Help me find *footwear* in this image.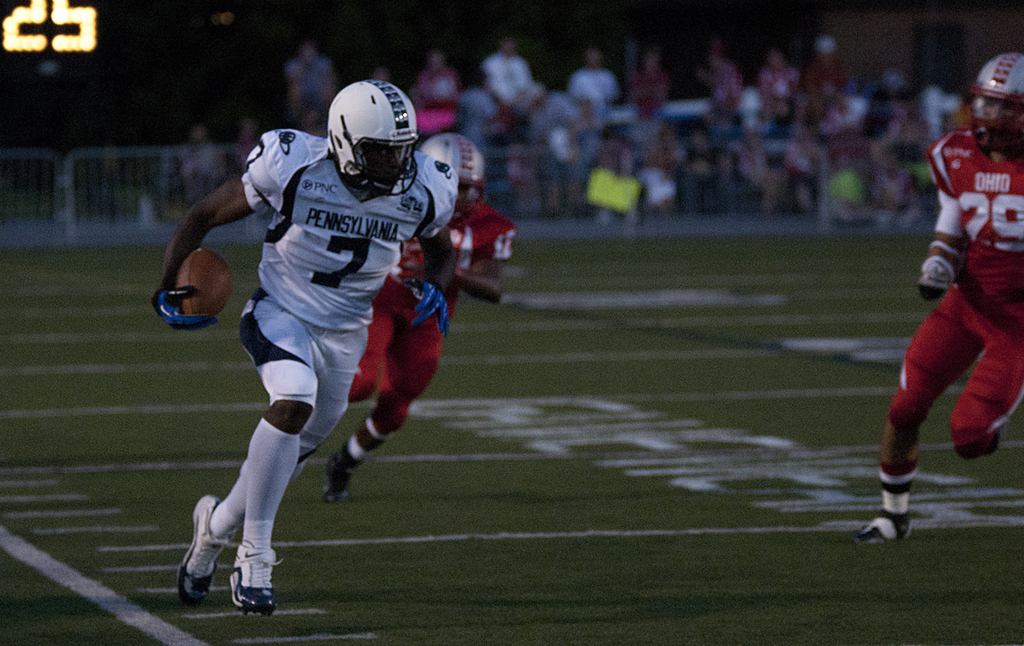
Found it: <region>228, 534, 281, 617</region>.
